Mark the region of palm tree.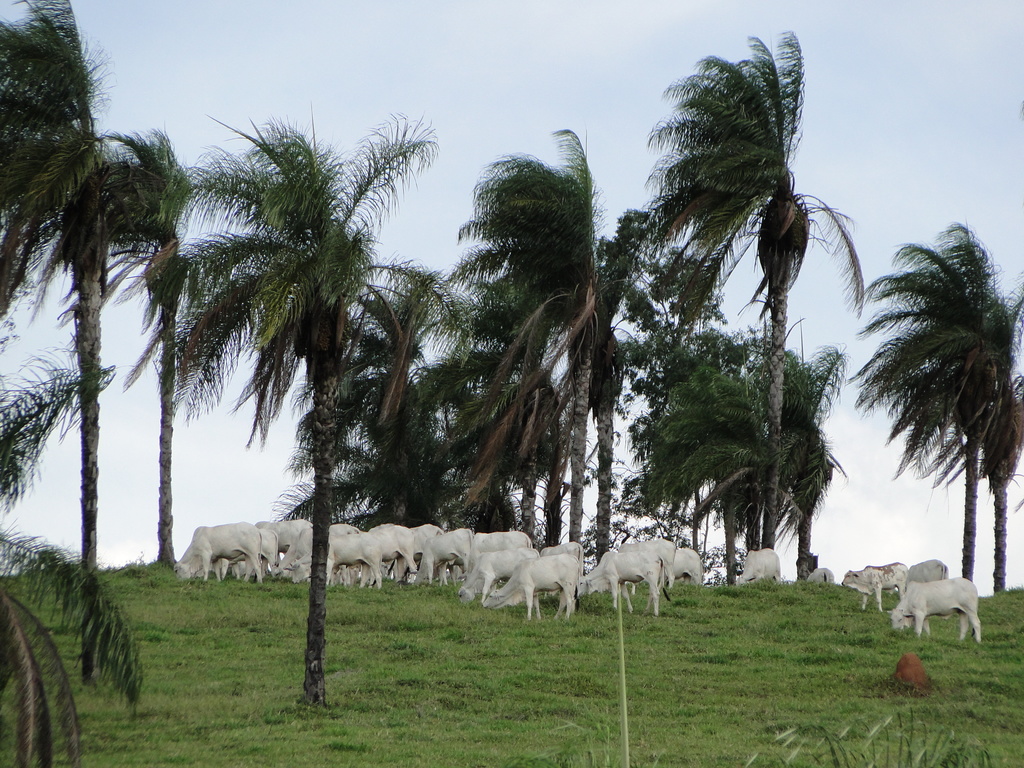
Region: BBox(212, 115, 371, 684).
